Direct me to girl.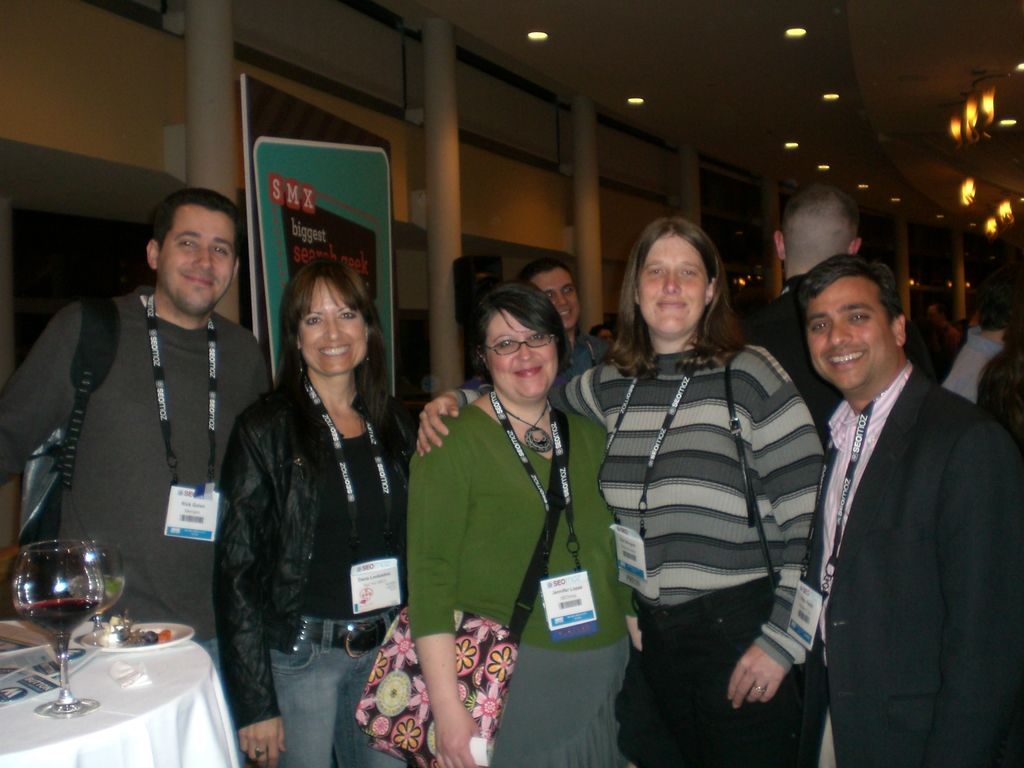
Direction: pyautogui.locateOnScreen(403, 278, 641, 767).
